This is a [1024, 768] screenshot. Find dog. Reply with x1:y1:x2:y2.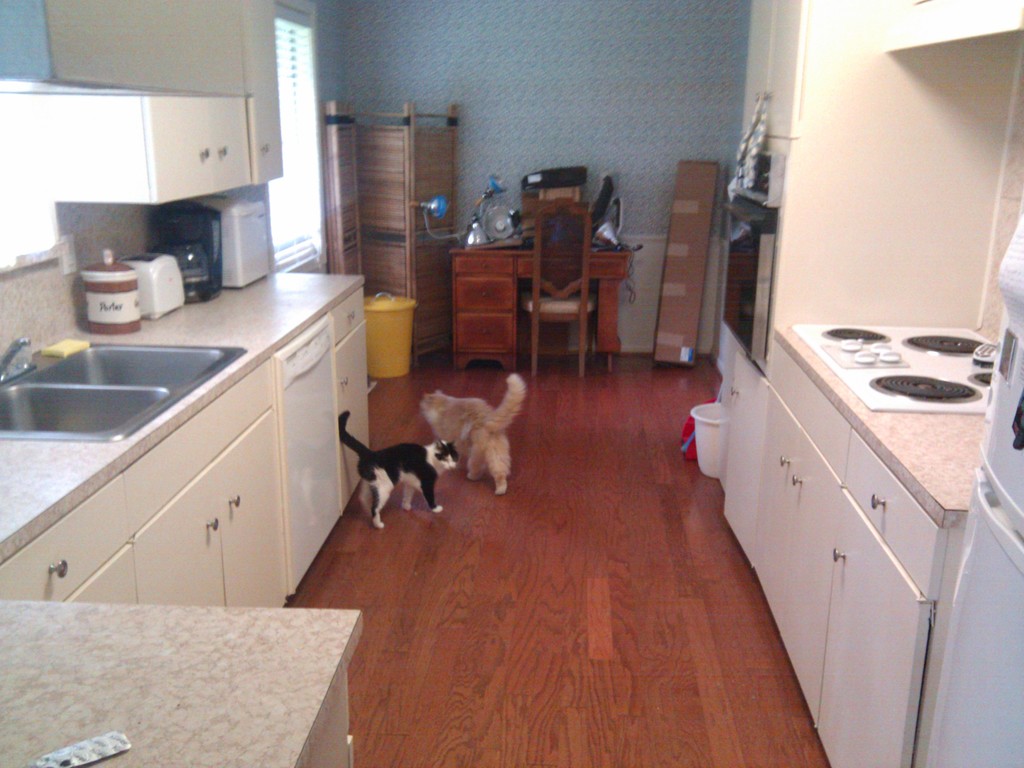
419:373:529:496.
